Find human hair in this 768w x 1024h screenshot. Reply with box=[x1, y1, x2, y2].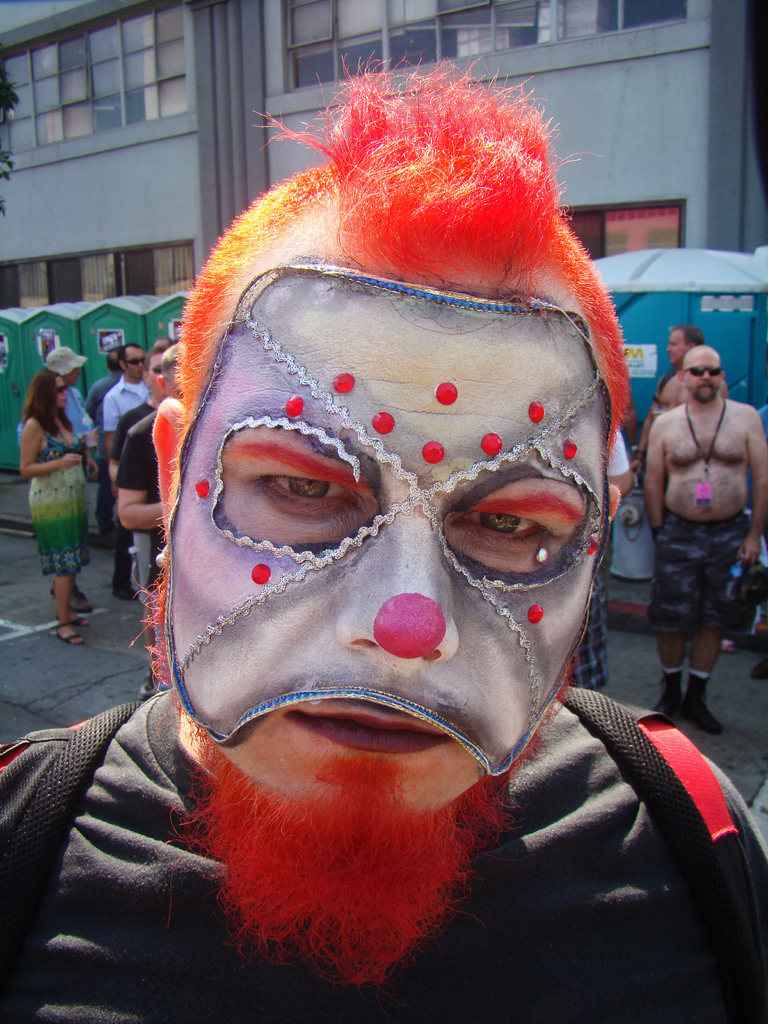
box=[25, 366, 72, 438].
